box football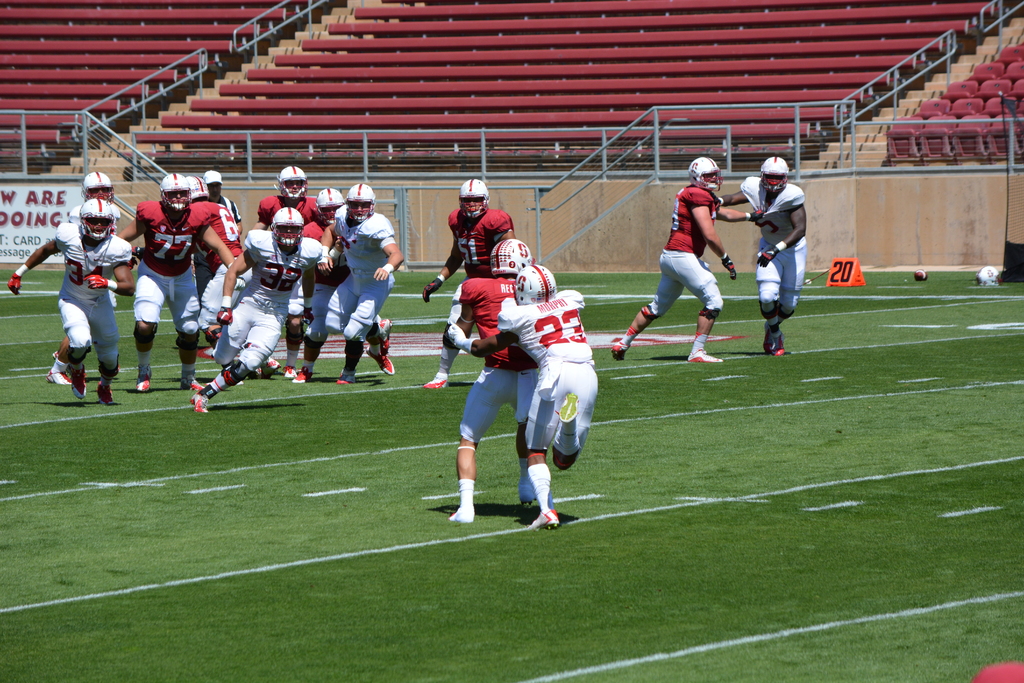
pyautogui.locateOnScreen(972, 263, 999, 289)
